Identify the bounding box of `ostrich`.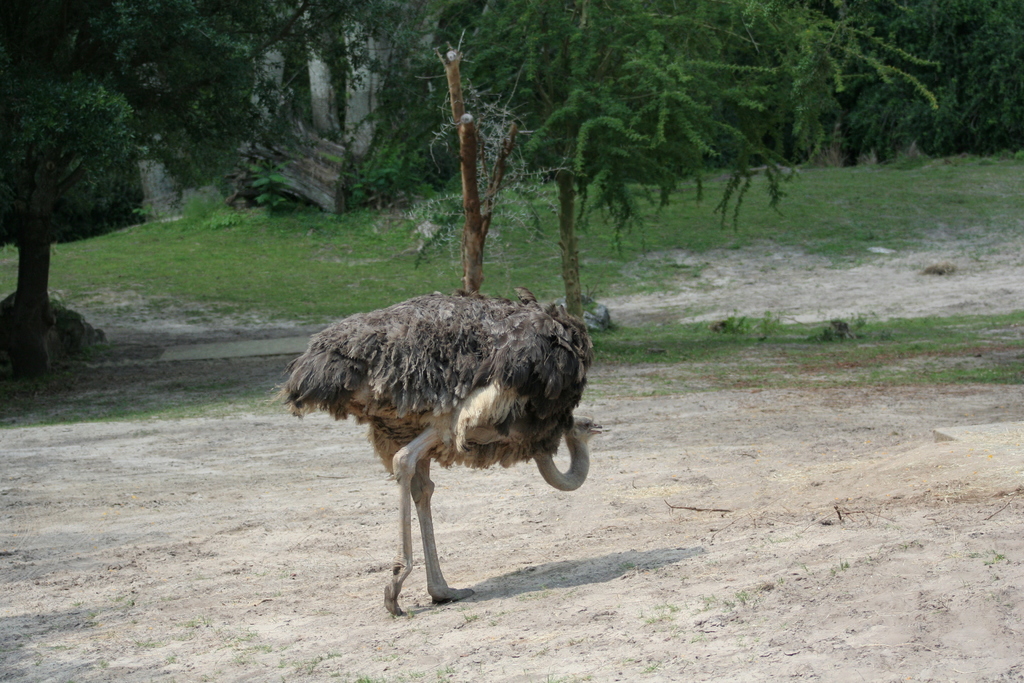
box=[271, 242, 610, 611].
